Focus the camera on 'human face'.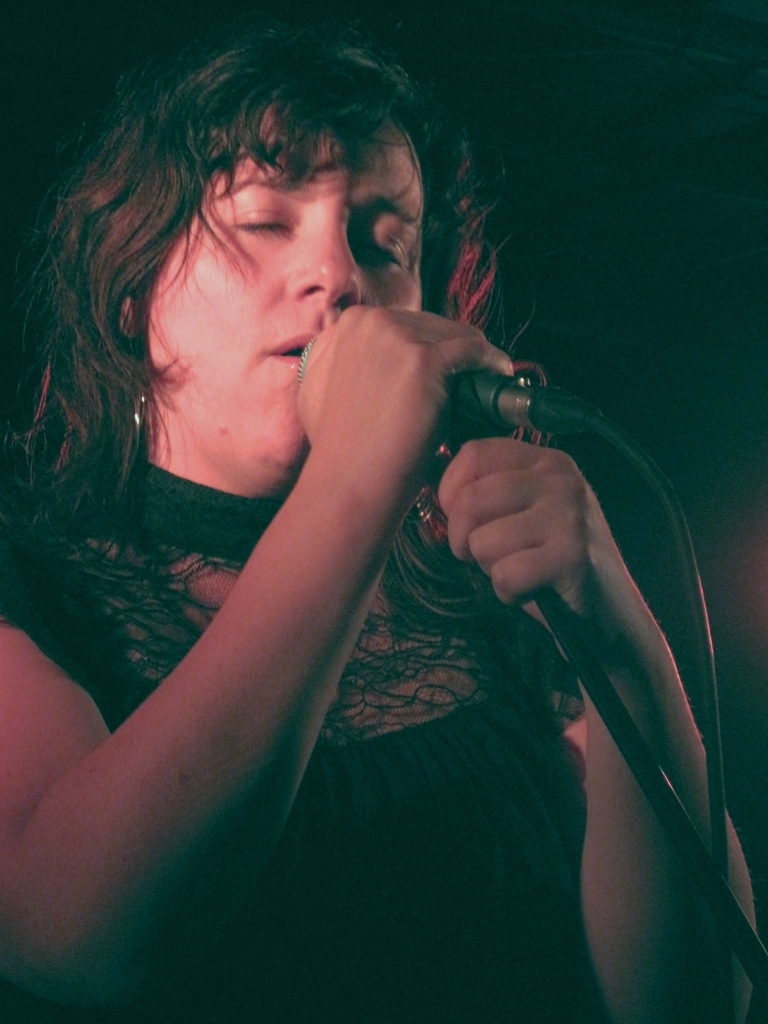
Focus region: l=149, t=102, r=426, b=459.
